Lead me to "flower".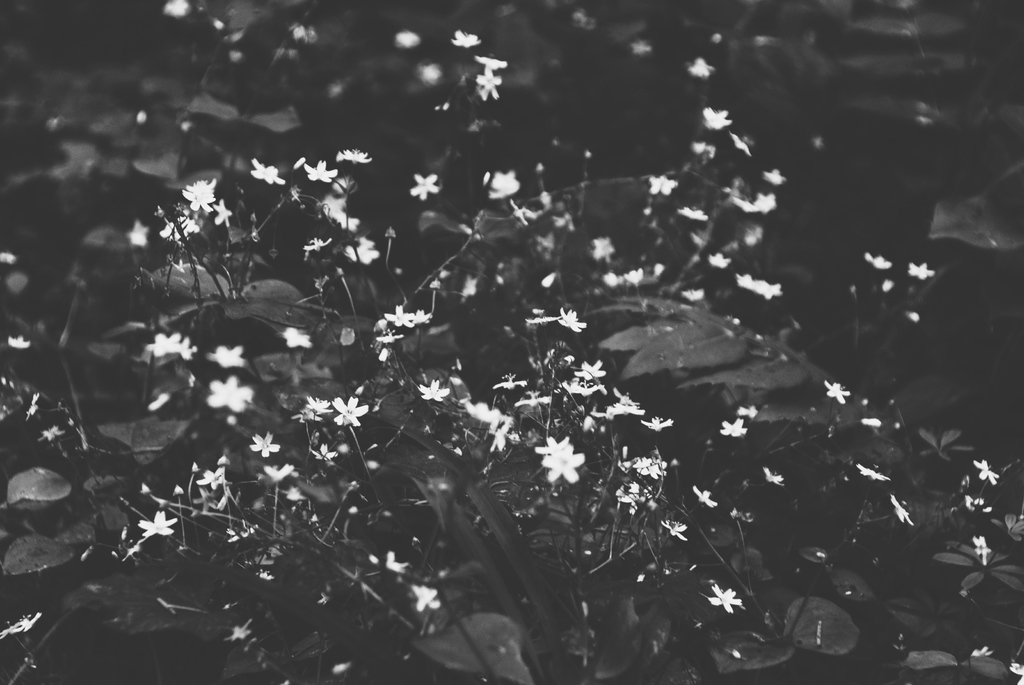
Lead to select_region(970, 645, 996, 656).
